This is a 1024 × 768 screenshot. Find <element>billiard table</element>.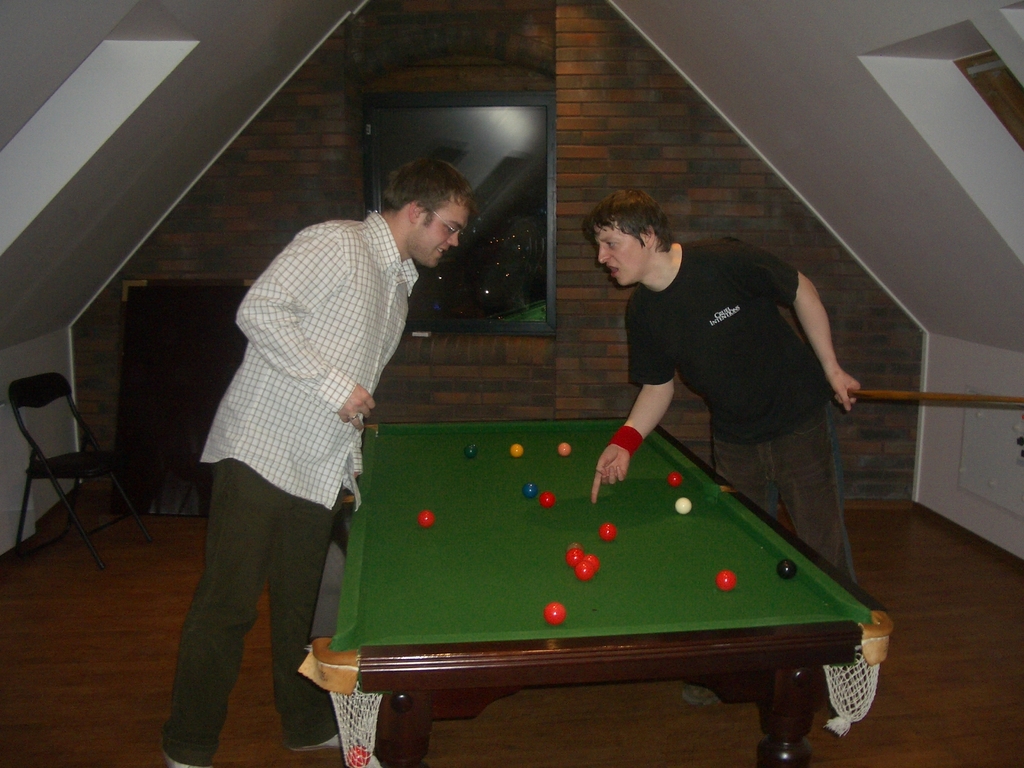
Bounding box: l=298, t=421, r=895, b=767.
